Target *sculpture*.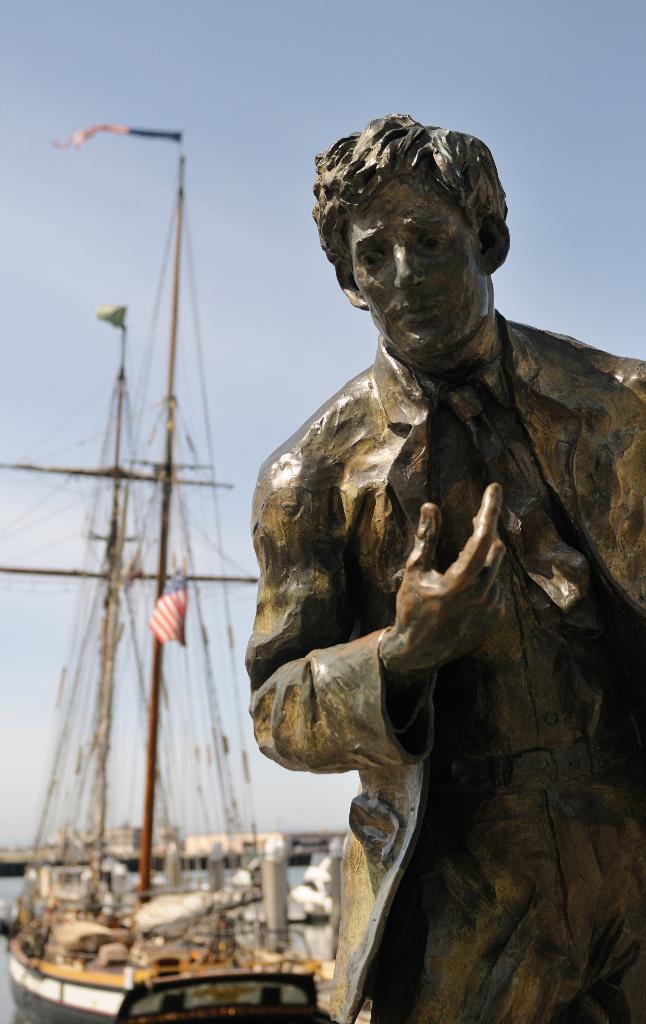
Target region: box(236, 99, 629, 1004).
